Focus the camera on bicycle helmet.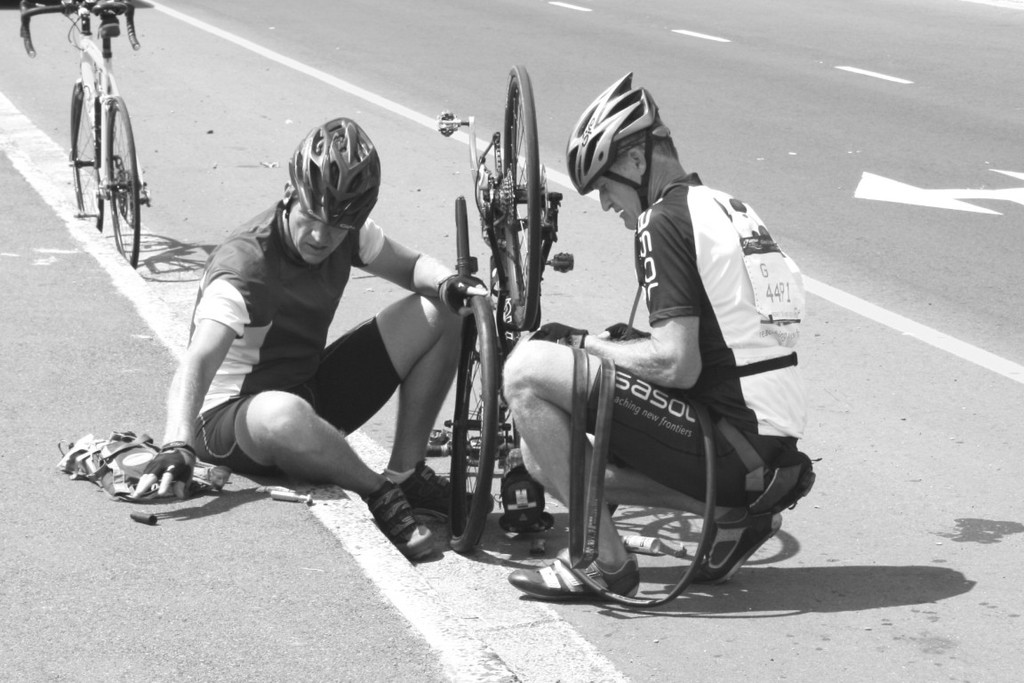
Focus region: box(290, 117, 381, 226).
